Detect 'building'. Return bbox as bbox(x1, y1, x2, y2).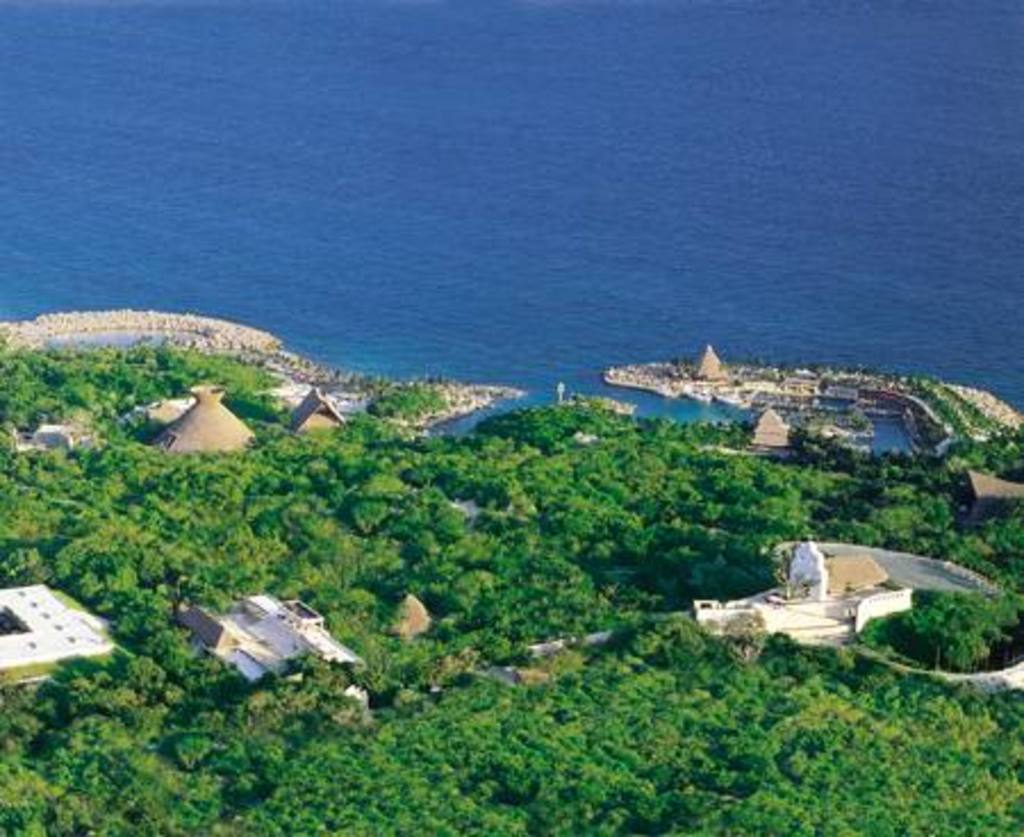
bbox(182, 596, 360, 685).
